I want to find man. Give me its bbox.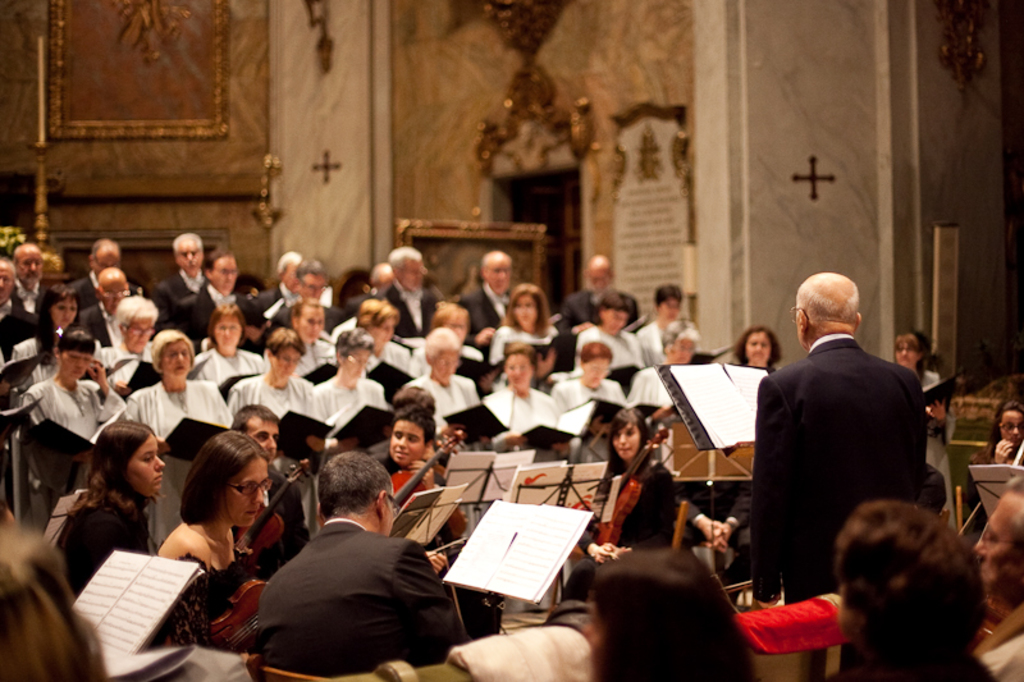
[180, 251, 253, 344].
